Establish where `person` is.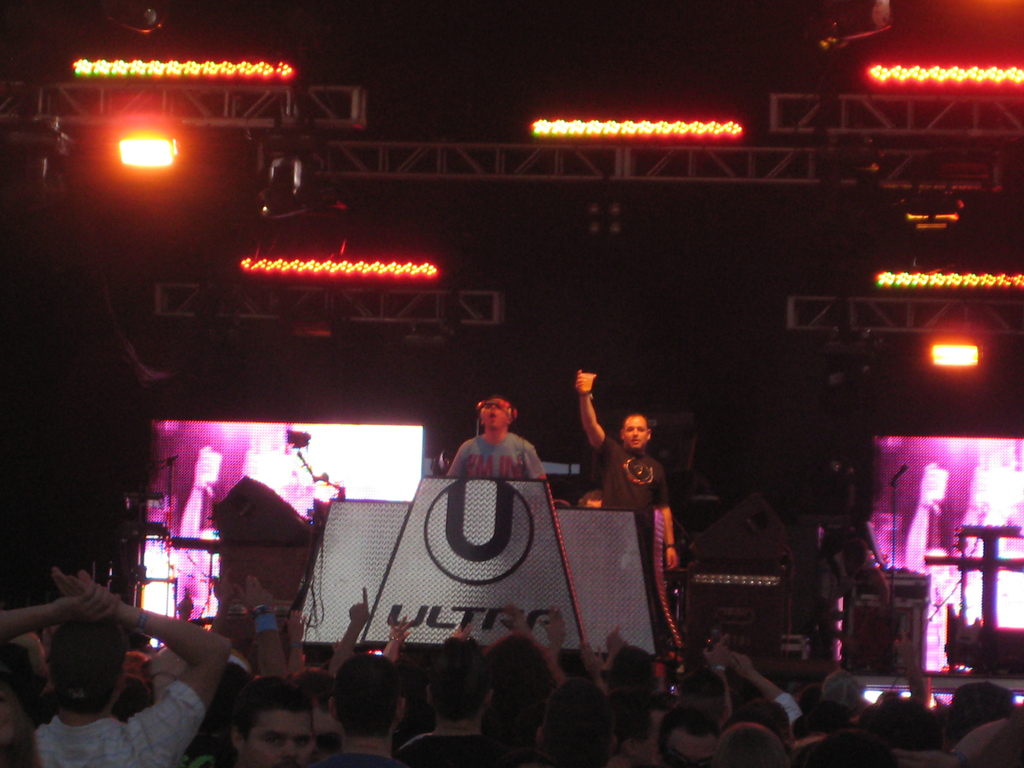
Established at (444,394,547,483).
